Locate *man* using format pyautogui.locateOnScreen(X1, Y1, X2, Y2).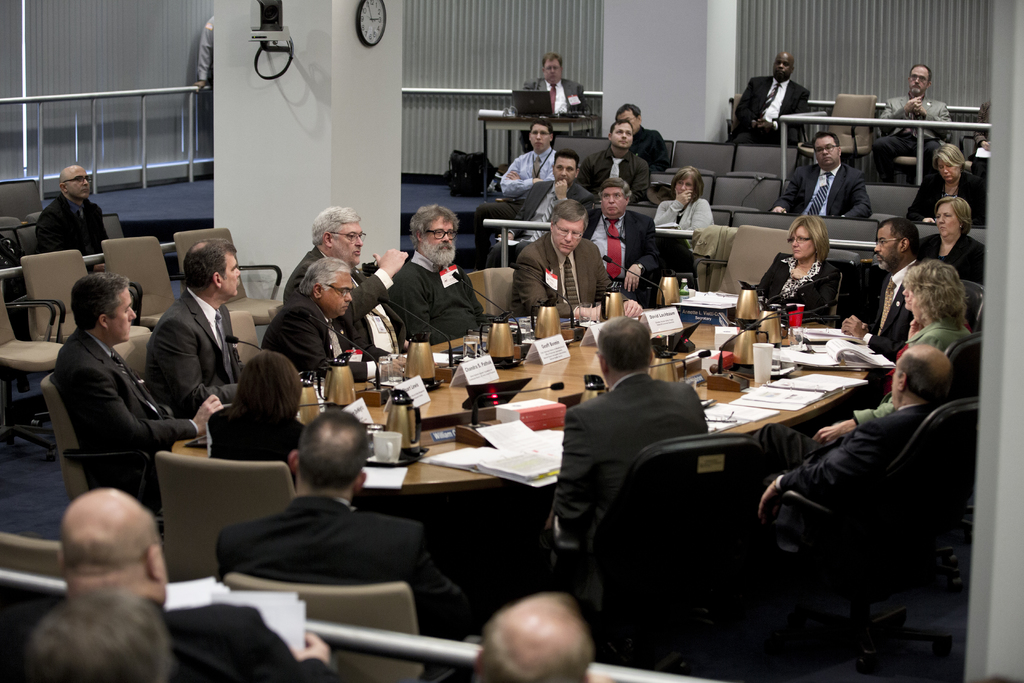
pyautogui.locateOnScreen(285, 204, 410, 361).
